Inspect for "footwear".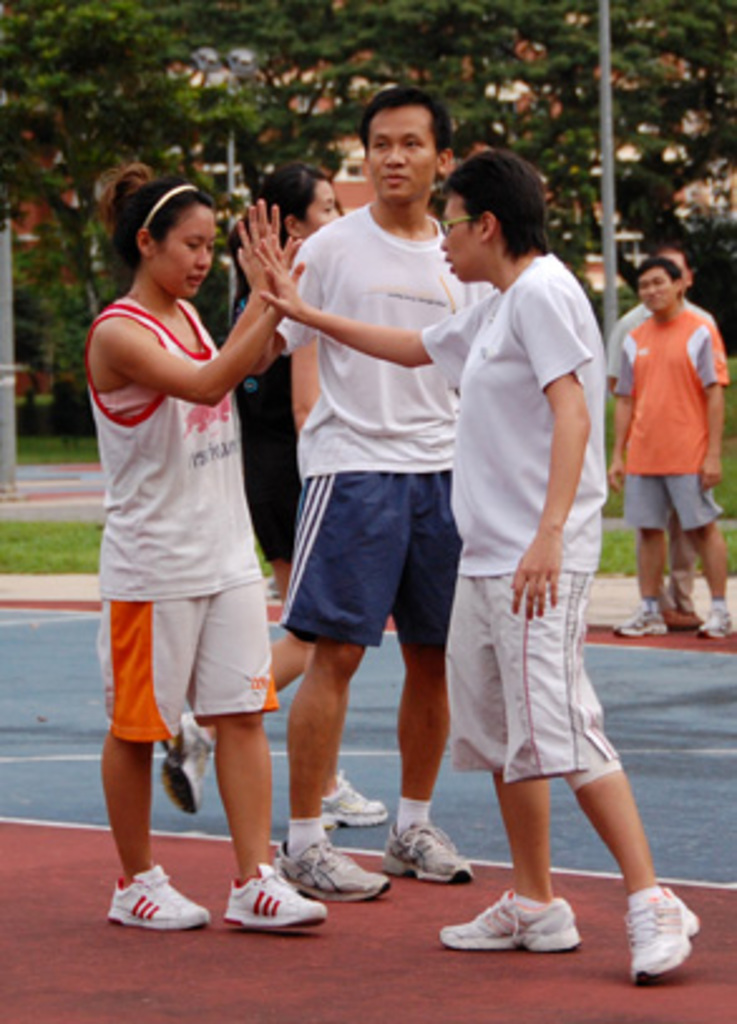
Inspection: <region>221, 855, 327, 931</region>.
